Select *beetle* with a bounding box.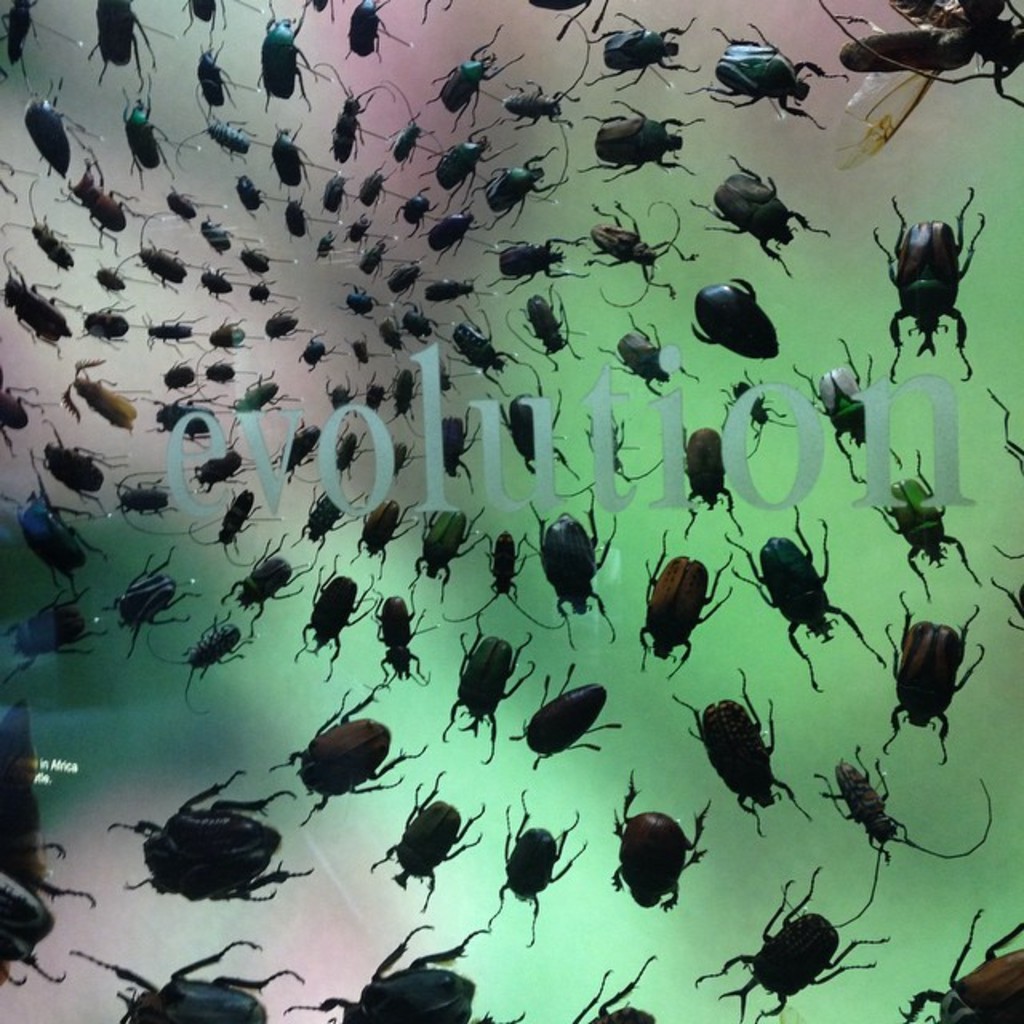
{"left": 462, "top": 147, "right": 568, "bottom": 230}.
